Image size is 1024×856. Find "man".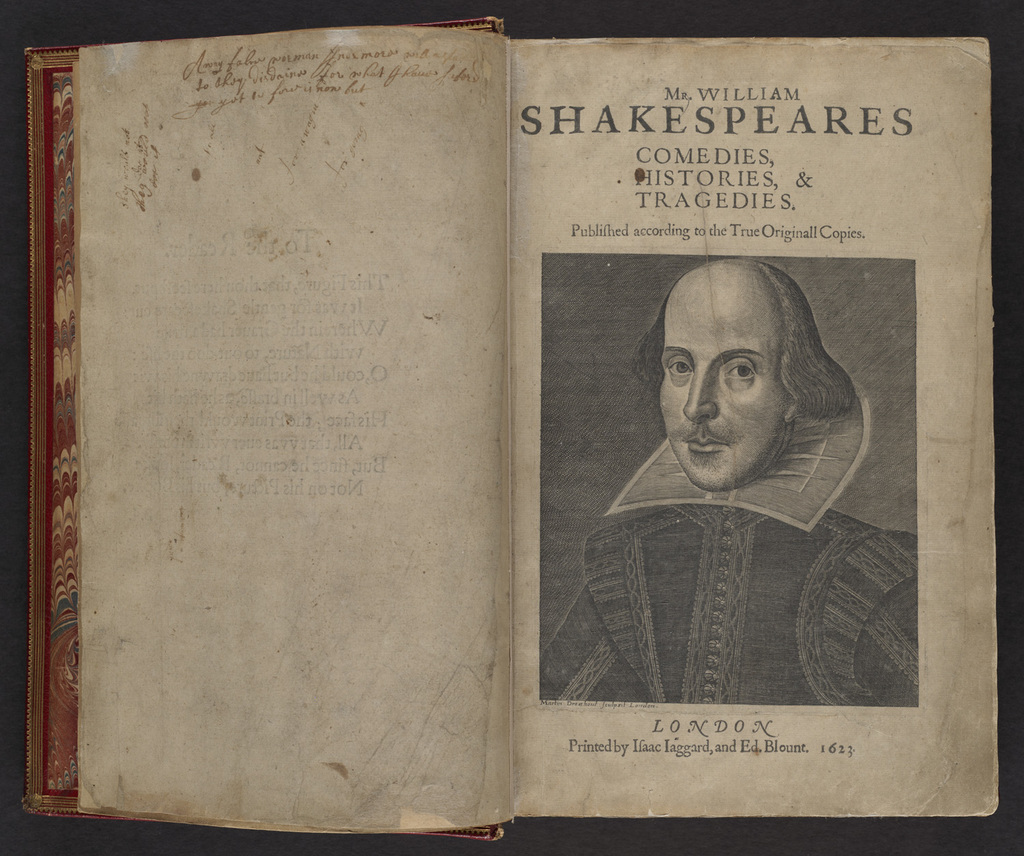
left=588, top=244, right=898, bottom=729.
